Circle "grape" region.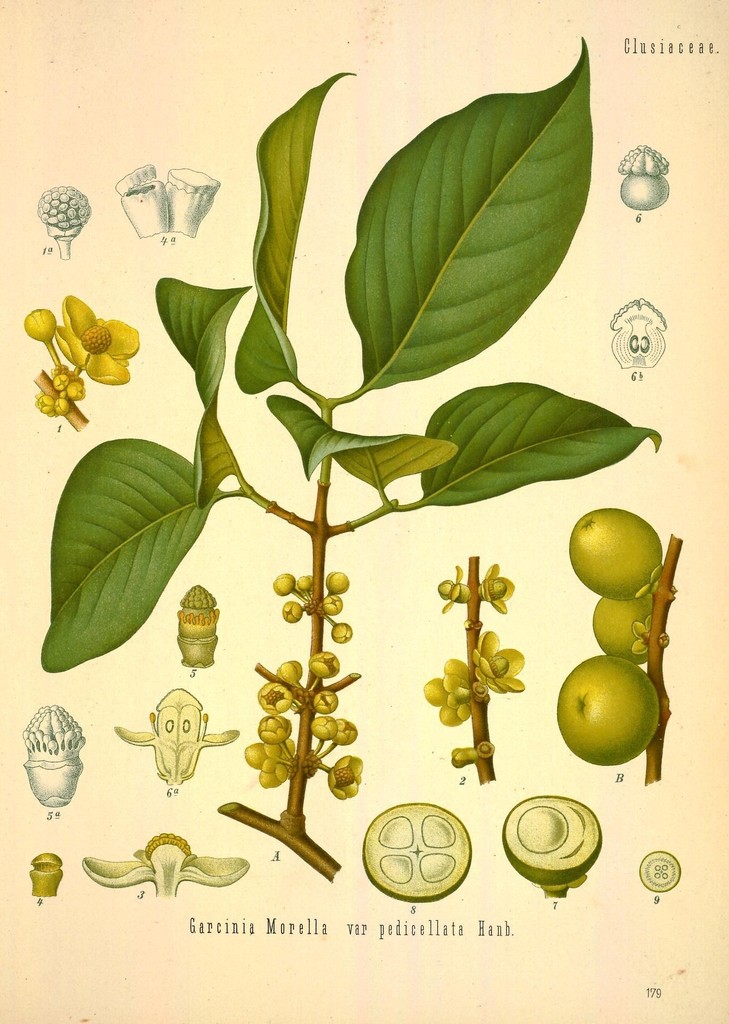
Region: left=594, top=596, right=655, bottom=668.
